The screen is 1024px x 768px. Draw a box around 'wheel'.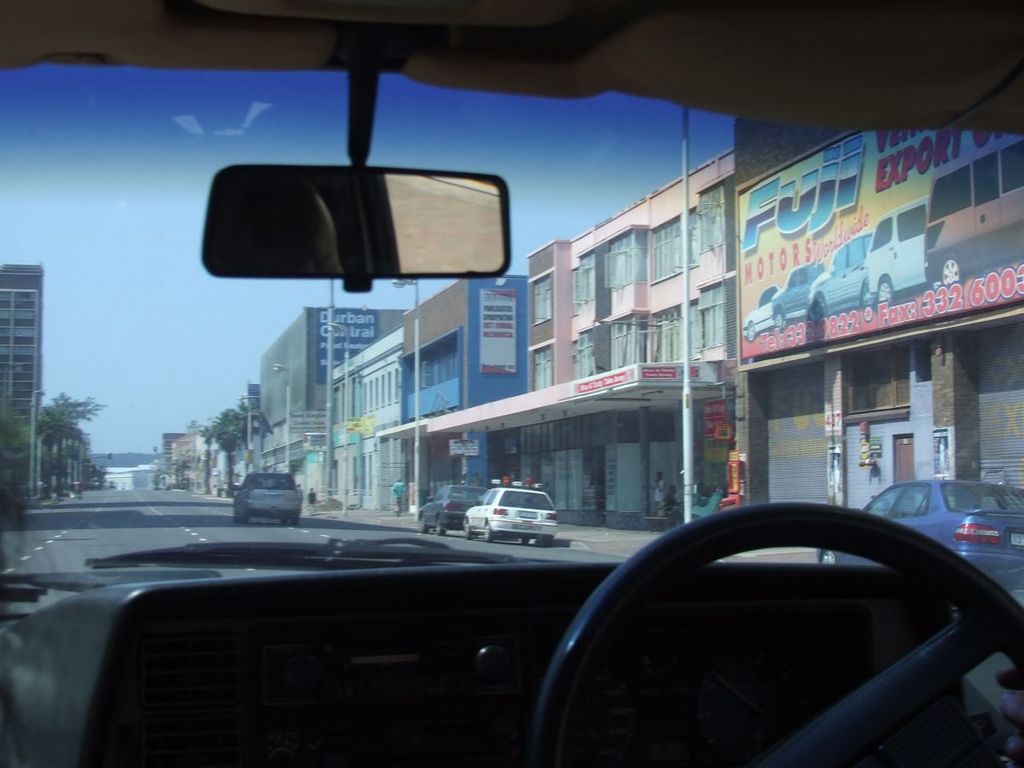
743:316:755:346.
